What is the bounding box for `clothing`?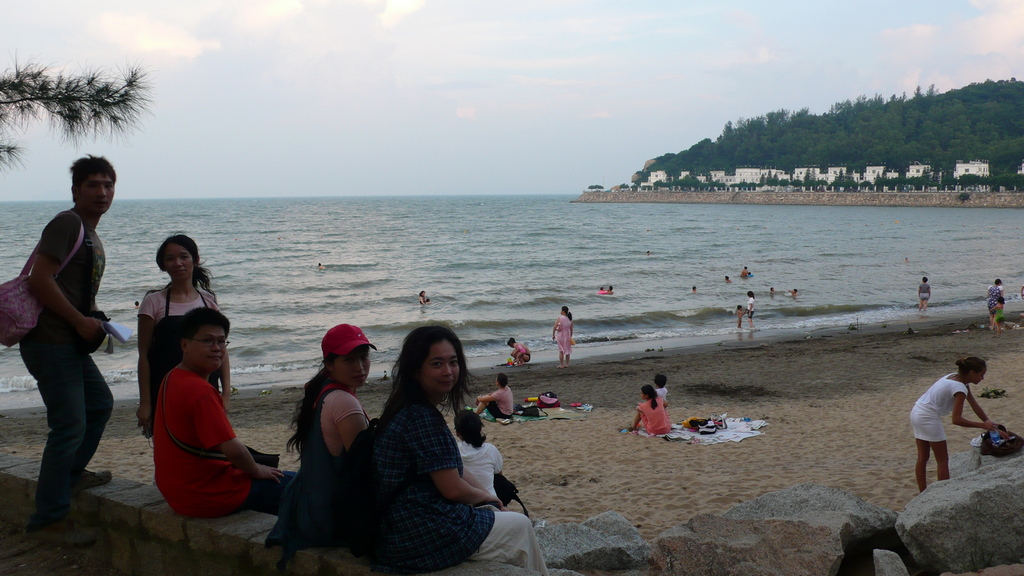
(x1=139, y1=294, x2=224, y2=393).
